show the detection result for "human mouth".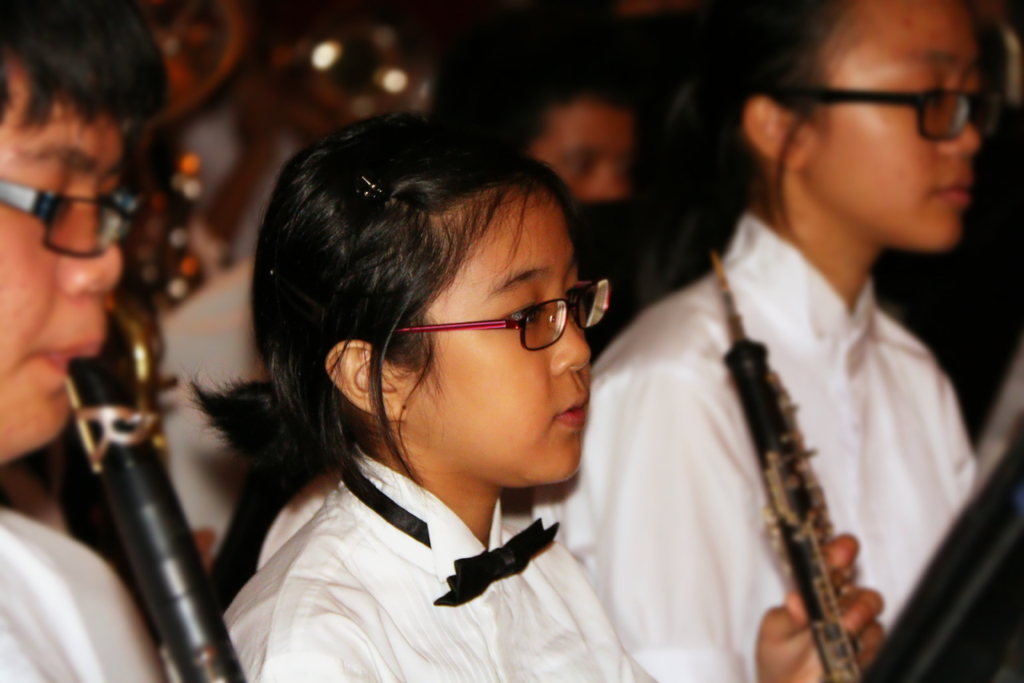
rect(557, 391, 591, 429).
